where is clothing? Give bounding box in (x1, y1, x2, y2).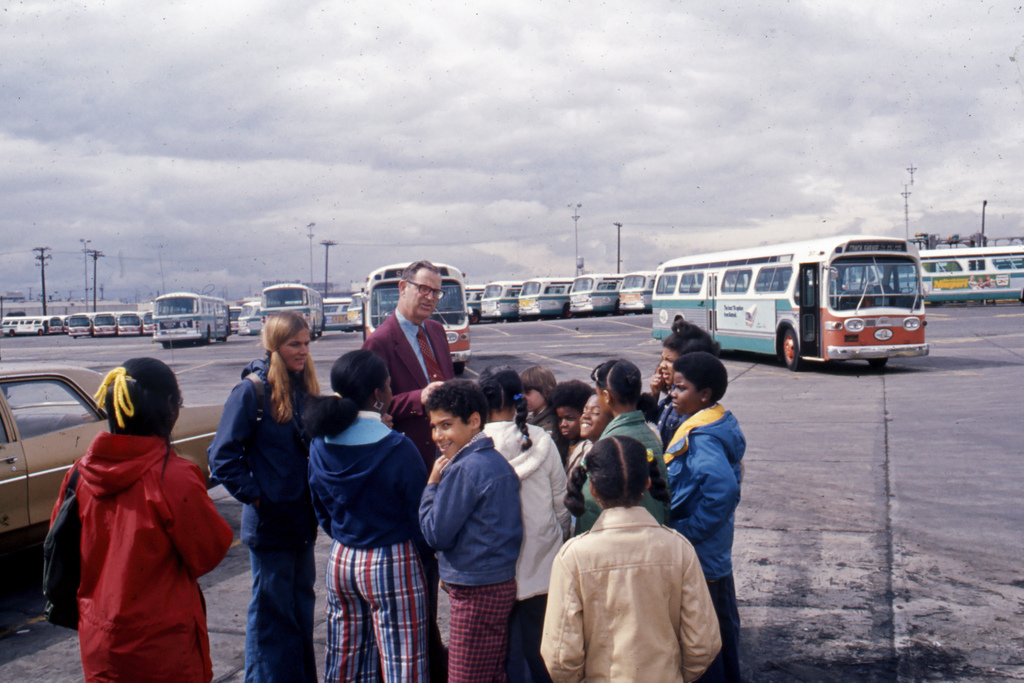
(604, 403, 659, 457).
